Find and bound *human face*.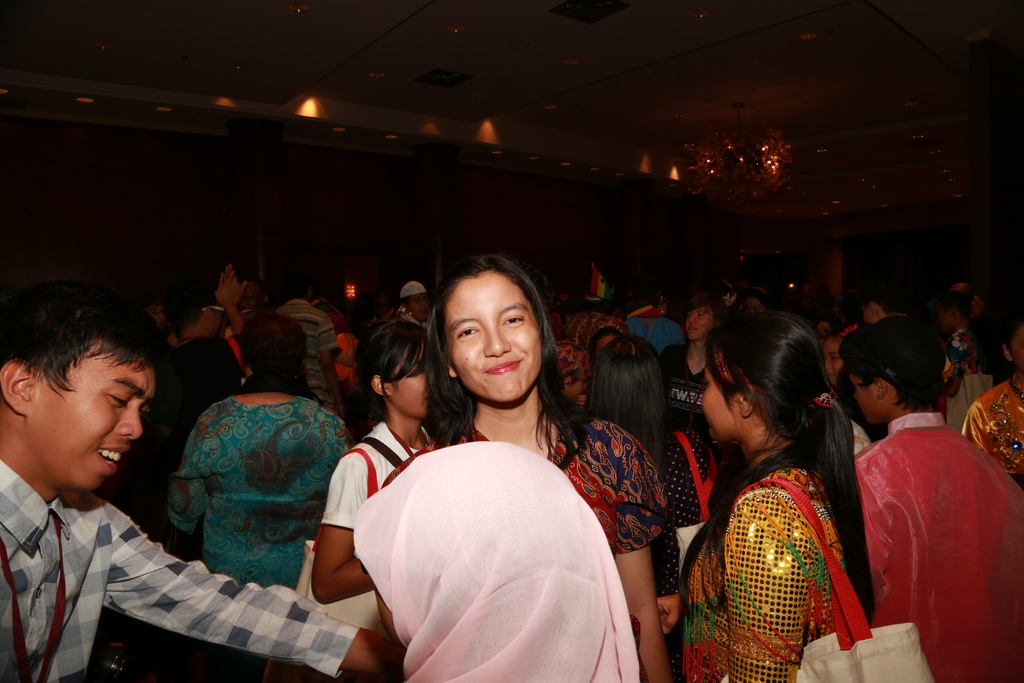
Bound: crop(854, 373, 873, 420).
